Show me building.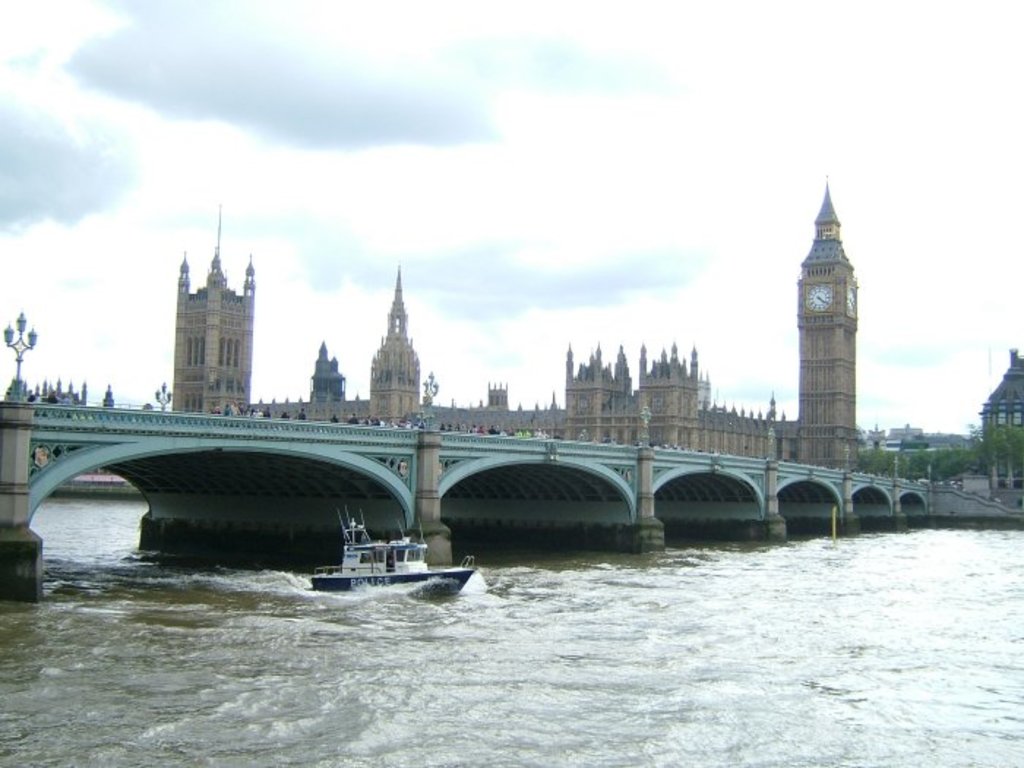
building is here: crop(170, 183, 857, 468).
